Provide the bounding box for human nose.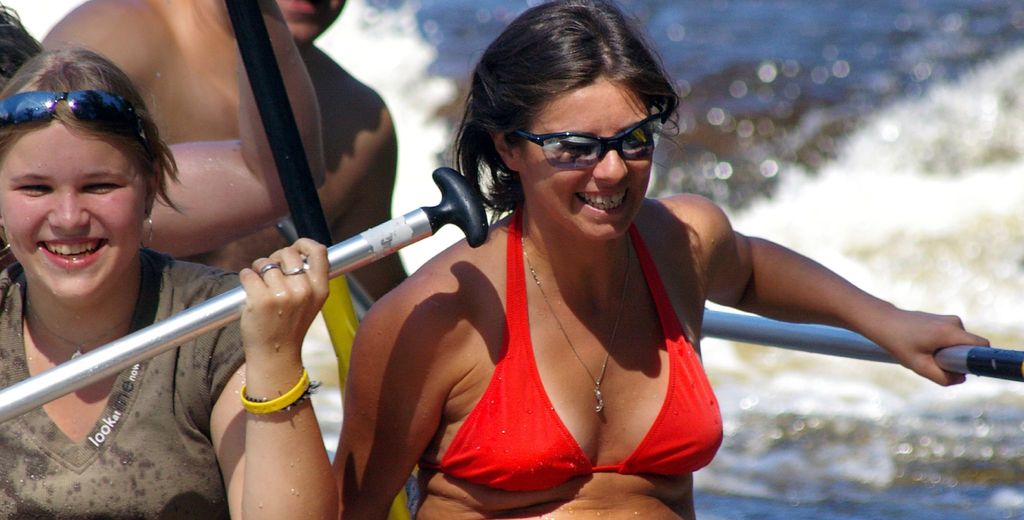
{"x1": 49, "y1": 182, "x2": 90, "y2": 233}.
